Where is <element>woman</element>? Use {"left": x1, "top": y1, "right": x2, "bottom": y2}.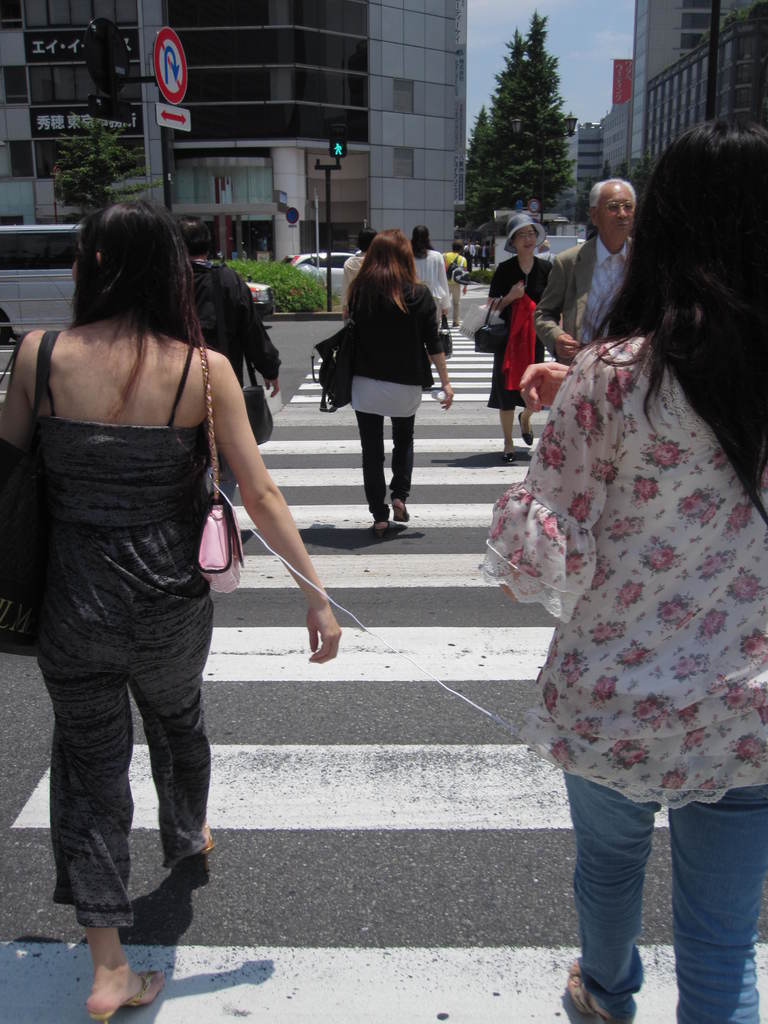
{"left": 348, "top": 230, "right": 457, "bottom": 538}.
